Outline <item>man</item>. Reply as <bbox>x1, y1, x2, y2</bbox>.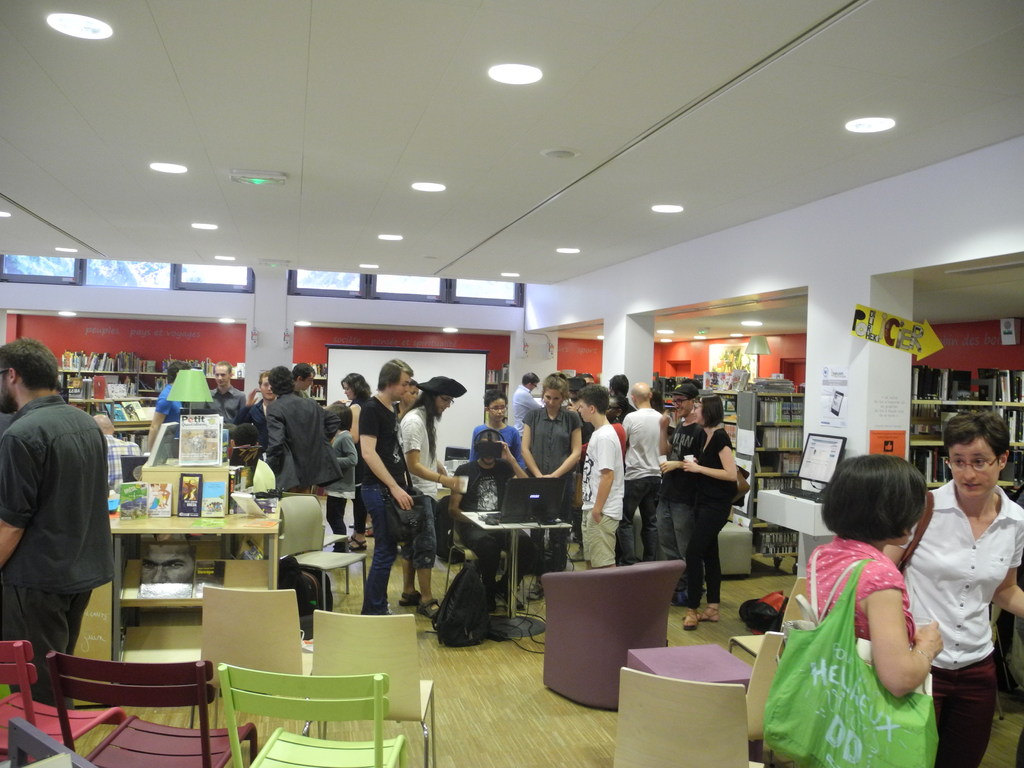
<bbox>193, 358, 250, 420</bbox>.
